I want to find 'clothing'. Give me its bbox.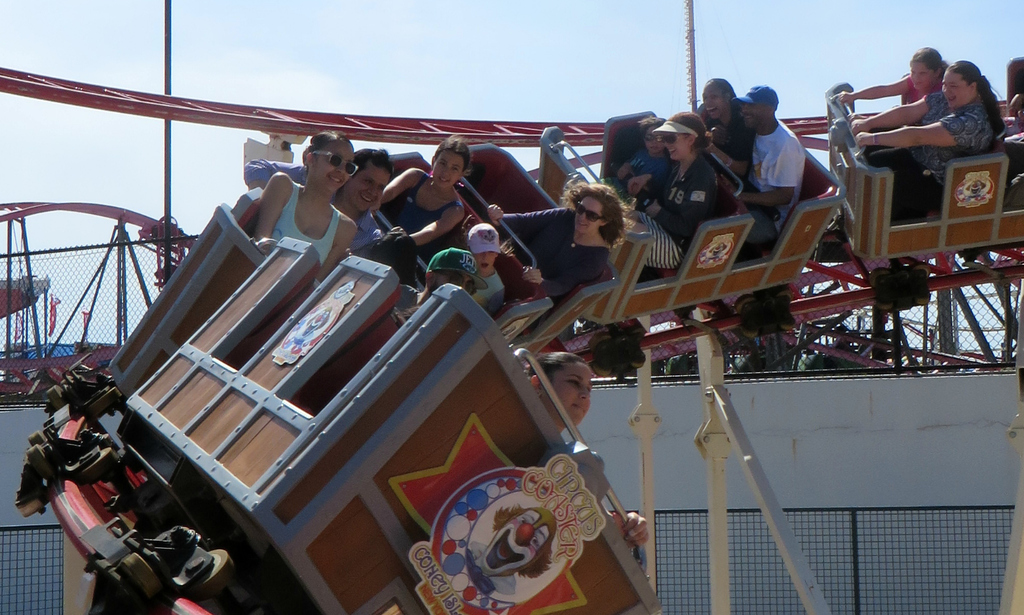
locate(636, 155, 710, 273).
